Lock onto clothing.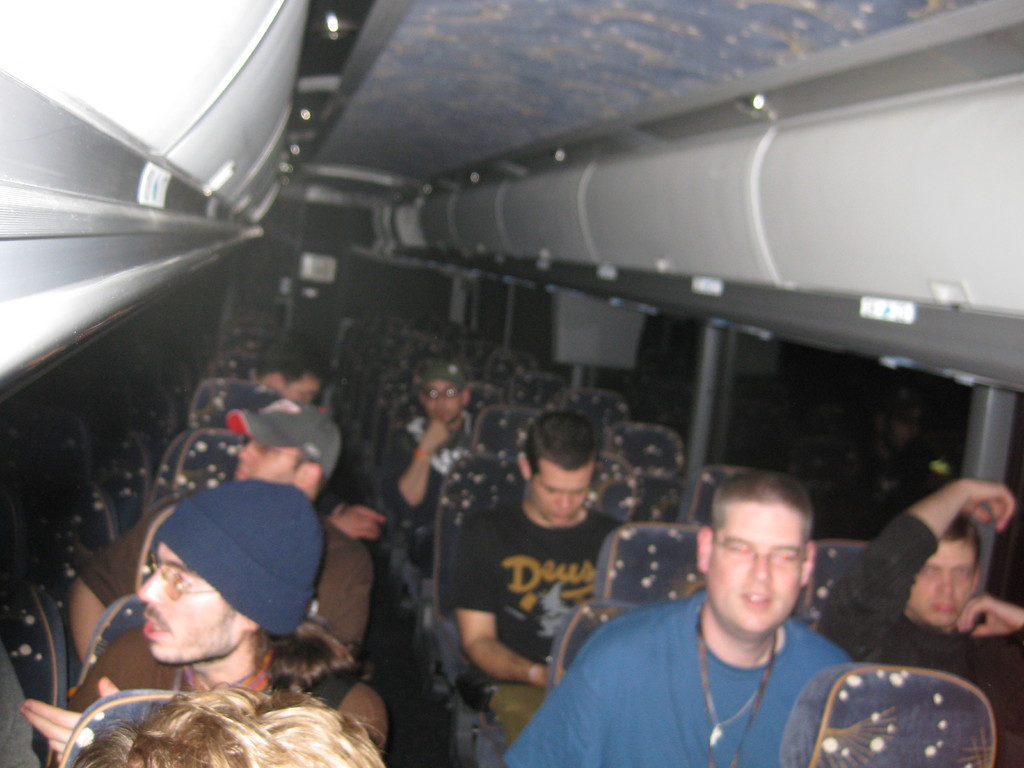
Locked: pyautogui.locateOnScreen(47, 615, 382, 763).
